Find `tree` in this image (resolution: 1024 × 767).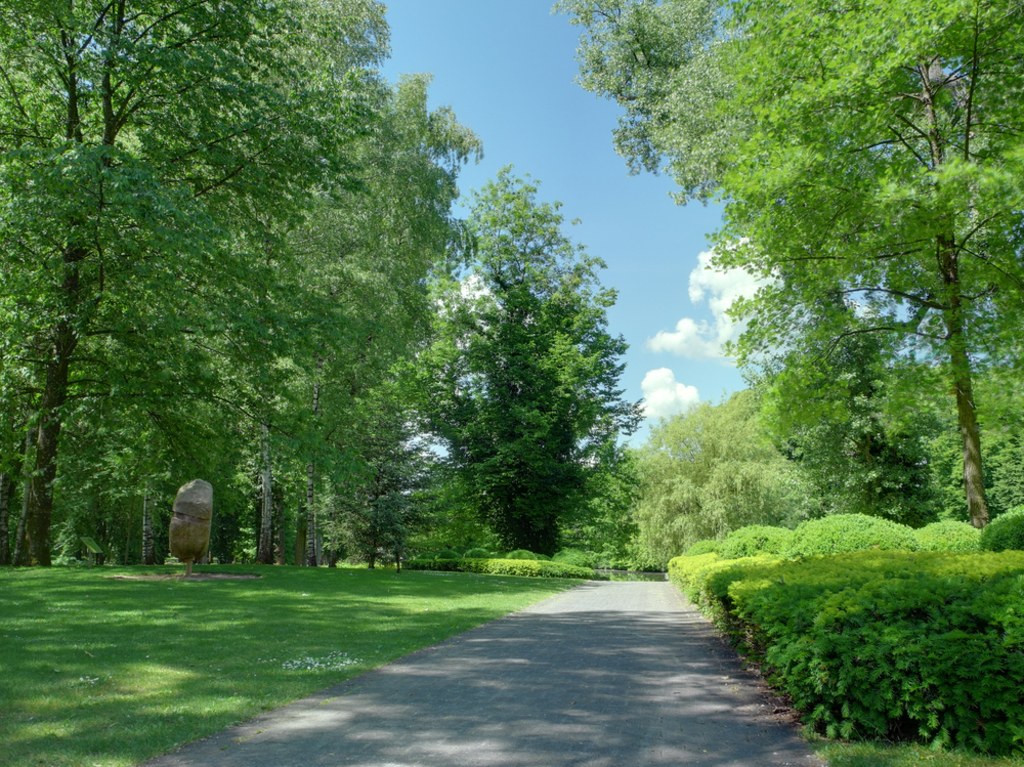
541:0:1023:585.
